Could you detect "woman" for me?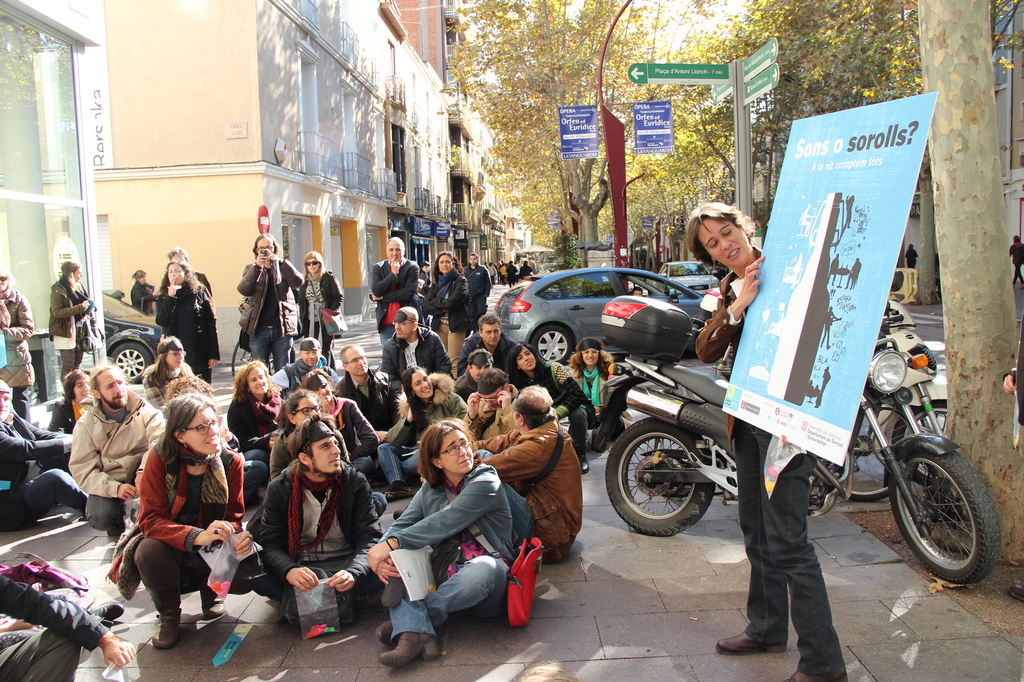
Detection result: box=[295, 249, 346, 365].
